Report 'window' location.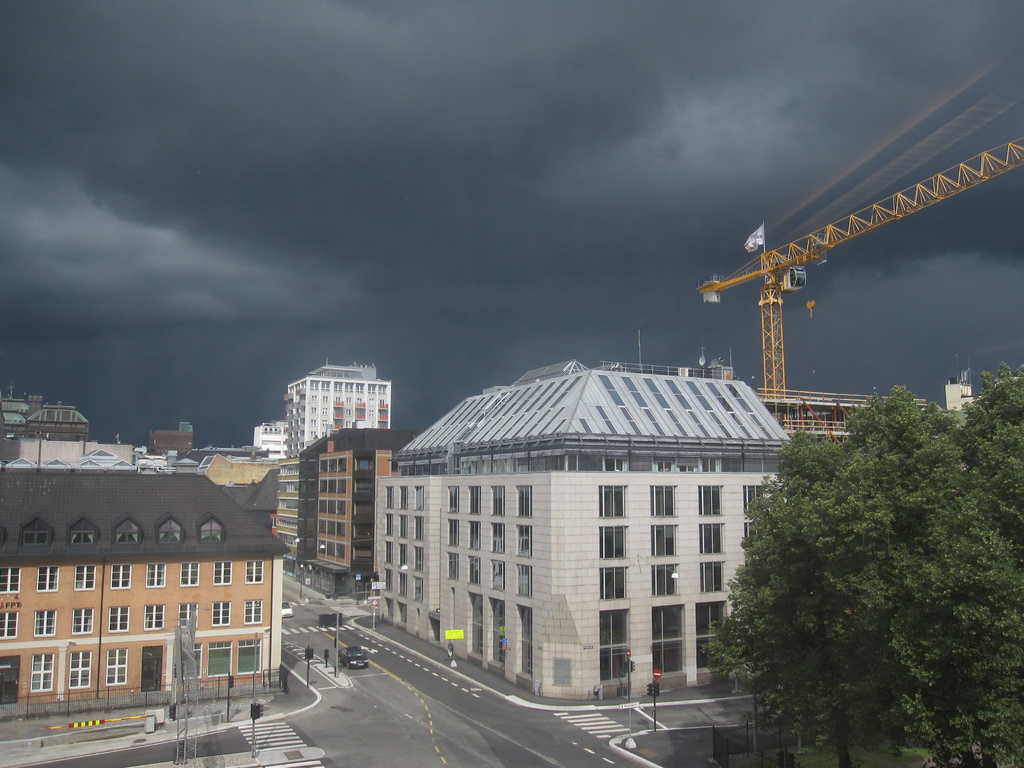
Report: rect(413, 576, 426, 600).
